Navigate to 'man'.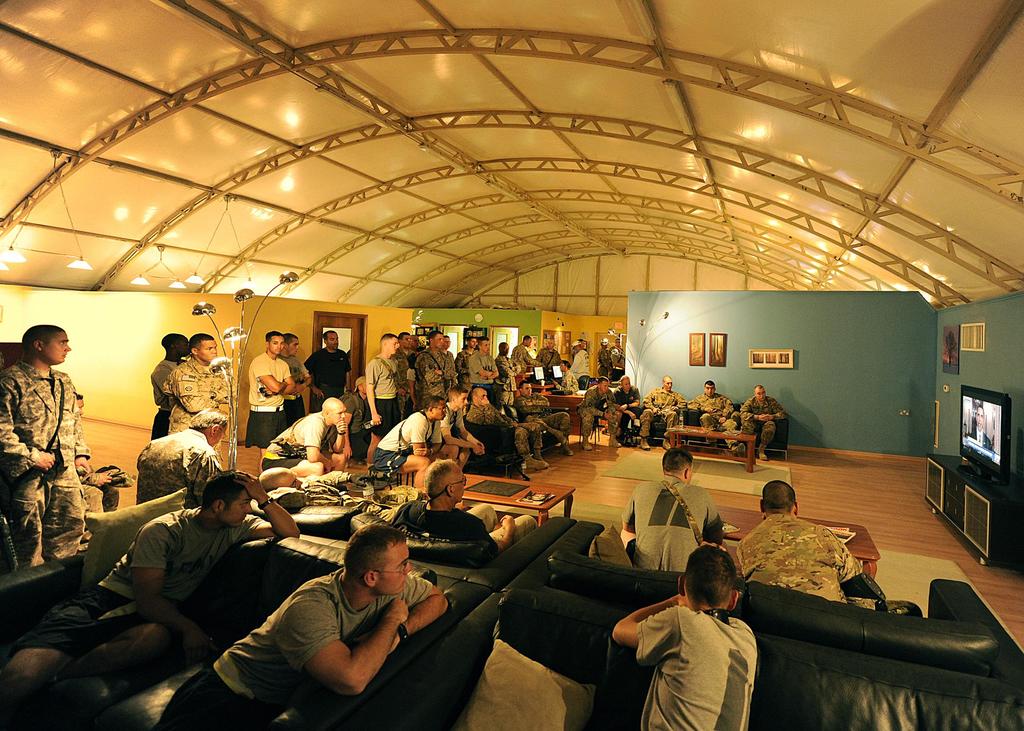
Navigation target: <box>0,325,90,574</box>.
